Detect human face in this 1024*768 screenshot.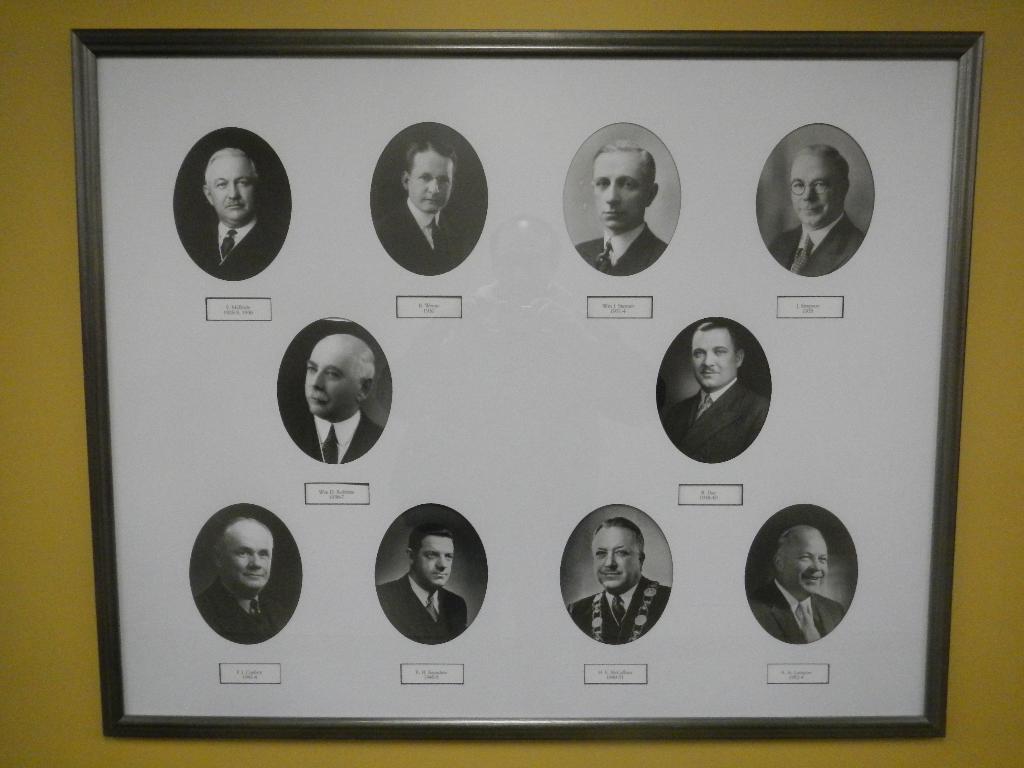
Detection: x1=596, y1=156, x2=645, y2=225.
